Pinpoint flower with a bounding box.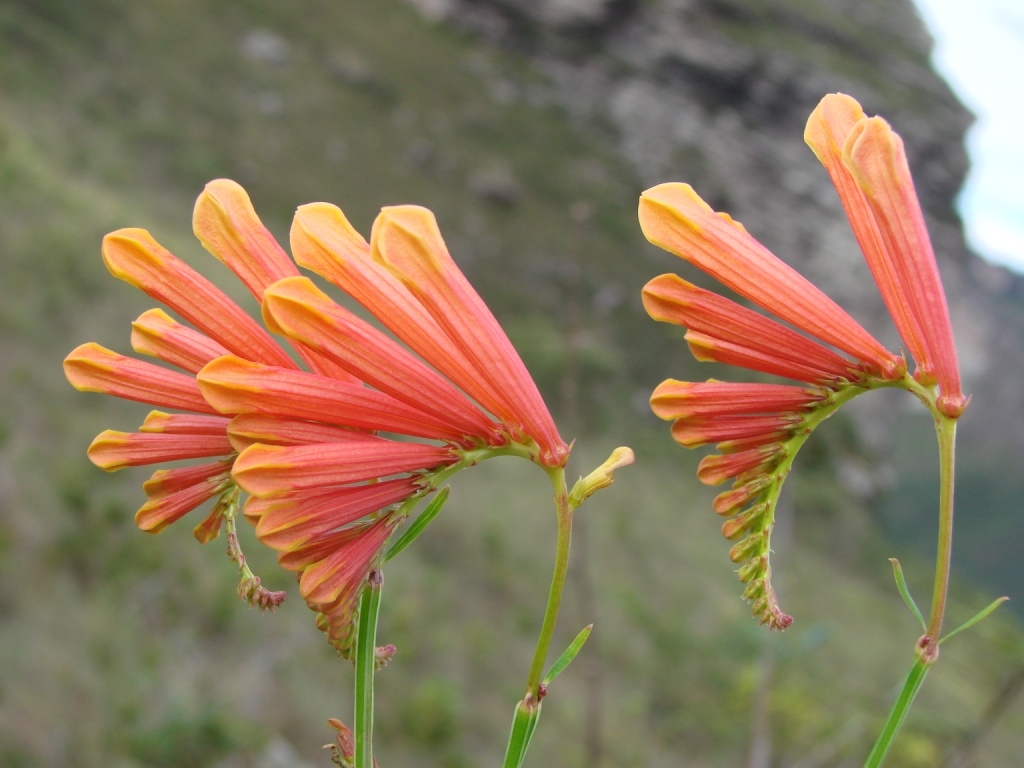
{"x1": 62, "y1": 171, "x2": 383, "y2": 601}.
